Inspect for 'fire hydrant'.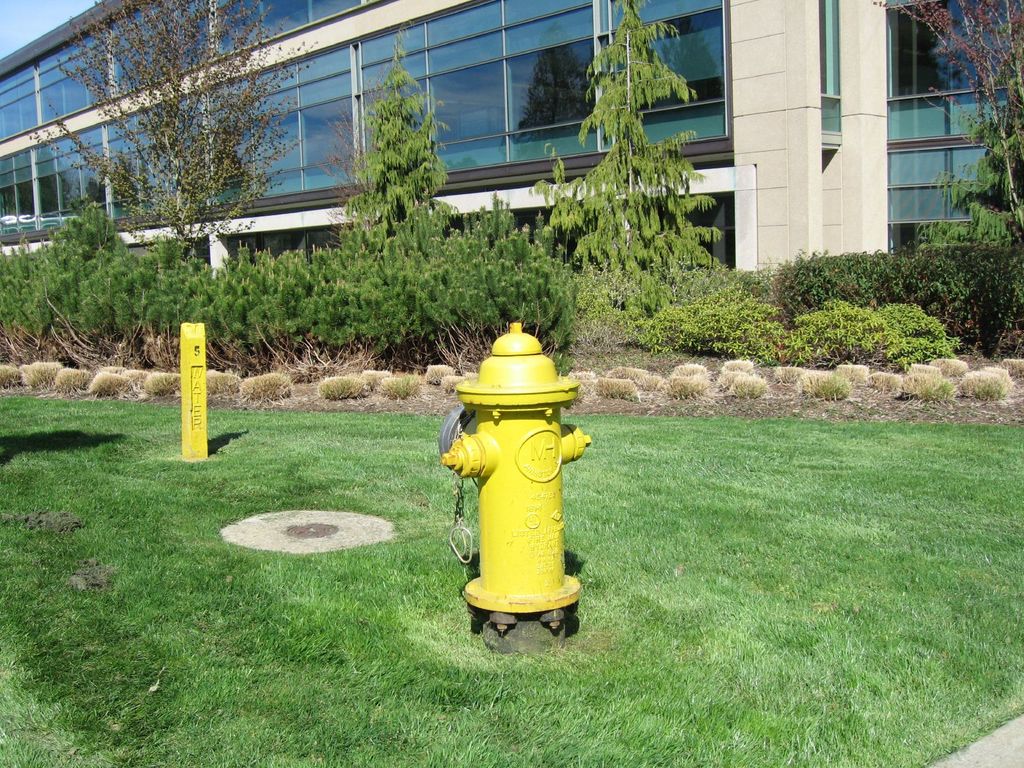
Inspection: region(445, 316, 590, 657).
